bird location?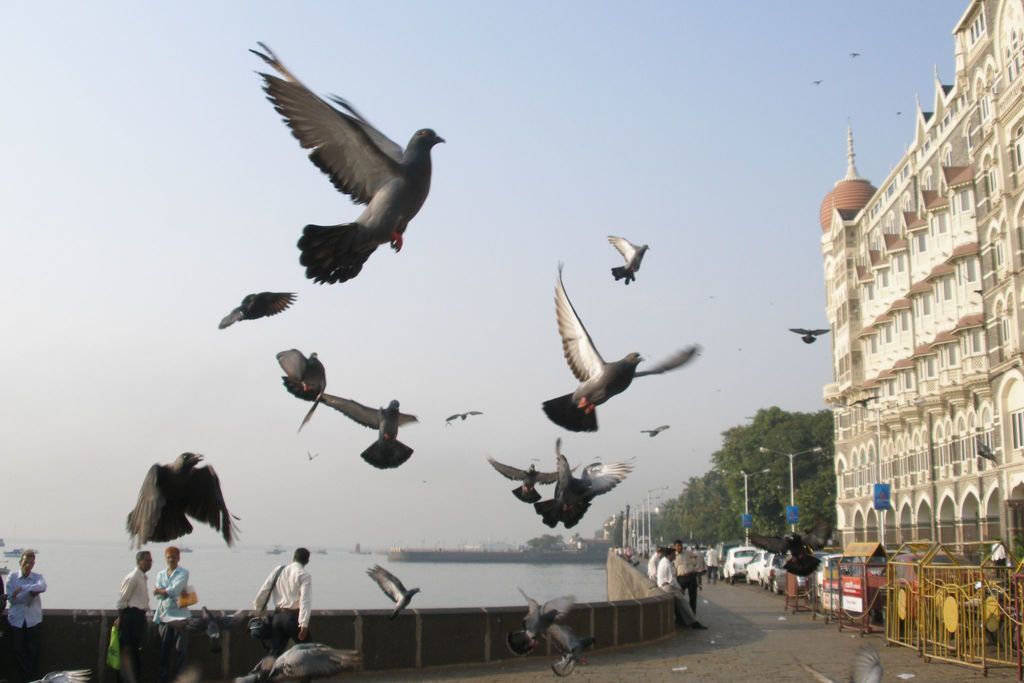
[499,587,586,664]
